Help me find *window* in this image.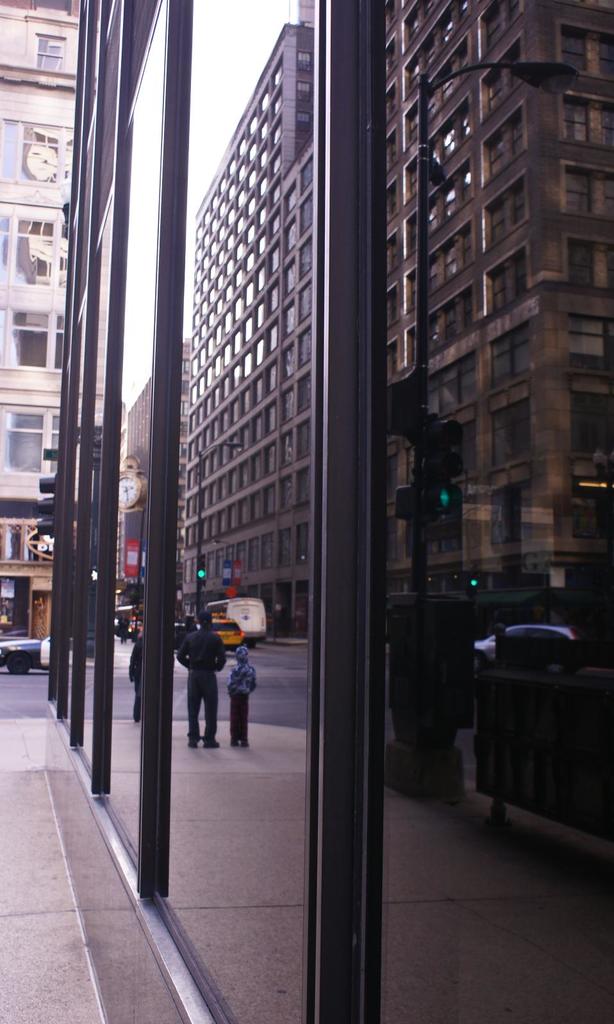
Found it: {"x1": 0, "y1": 310, "x2": 65, "y2": 368}.
